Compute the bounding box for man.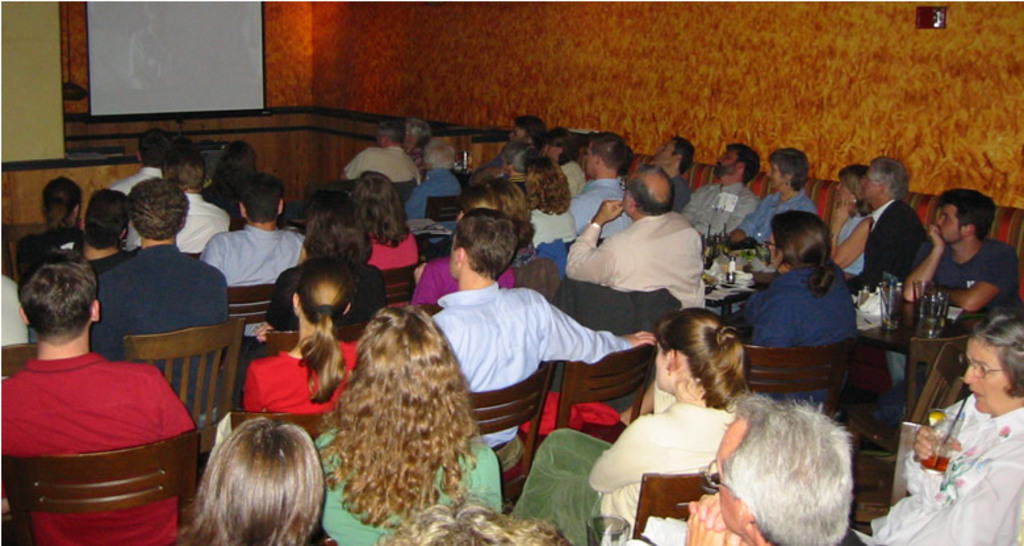
box(678, 391, 866, 545).
